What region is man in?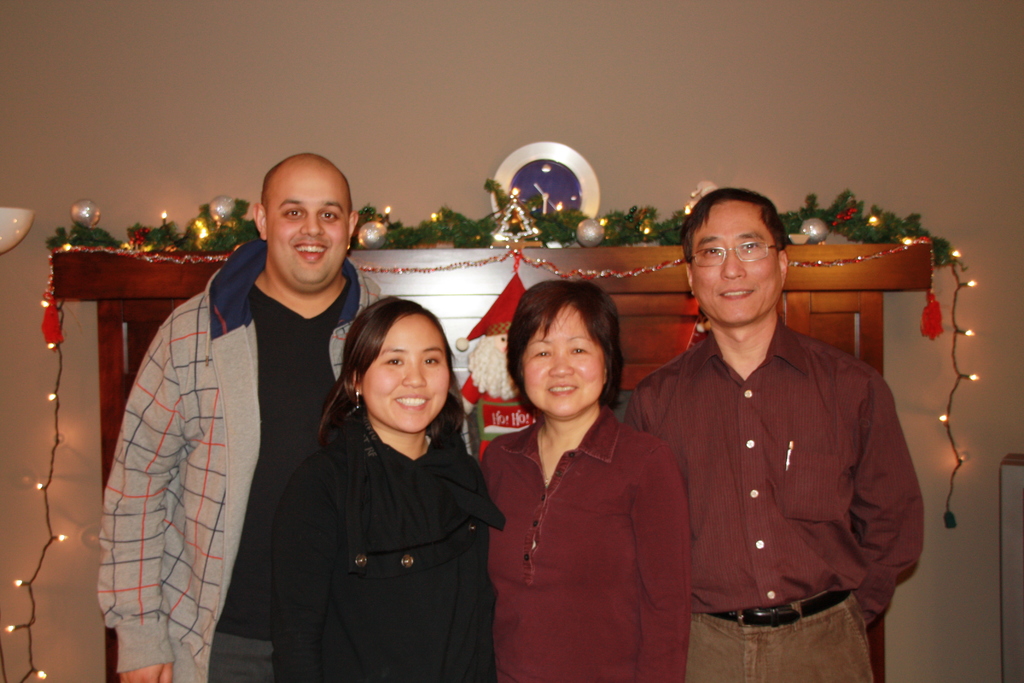
box=[634, 183, 929, 674].
